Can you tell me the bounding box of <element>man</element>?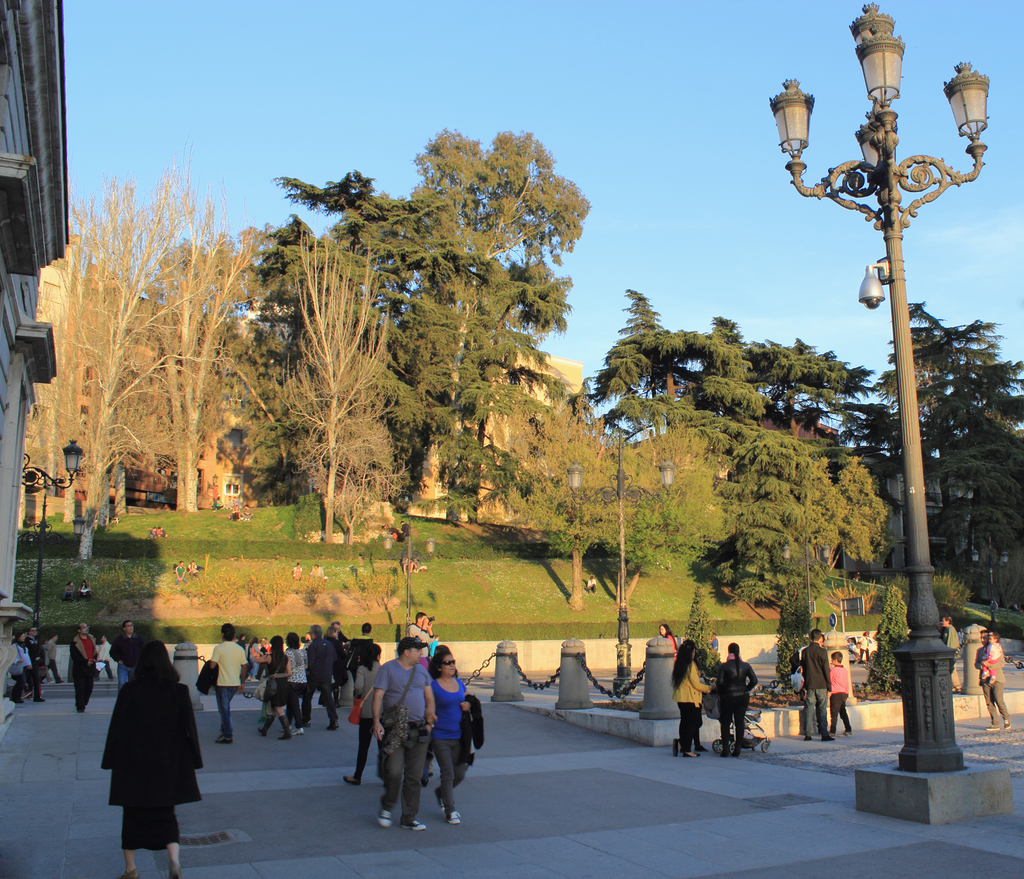
973 626 1009 730.
